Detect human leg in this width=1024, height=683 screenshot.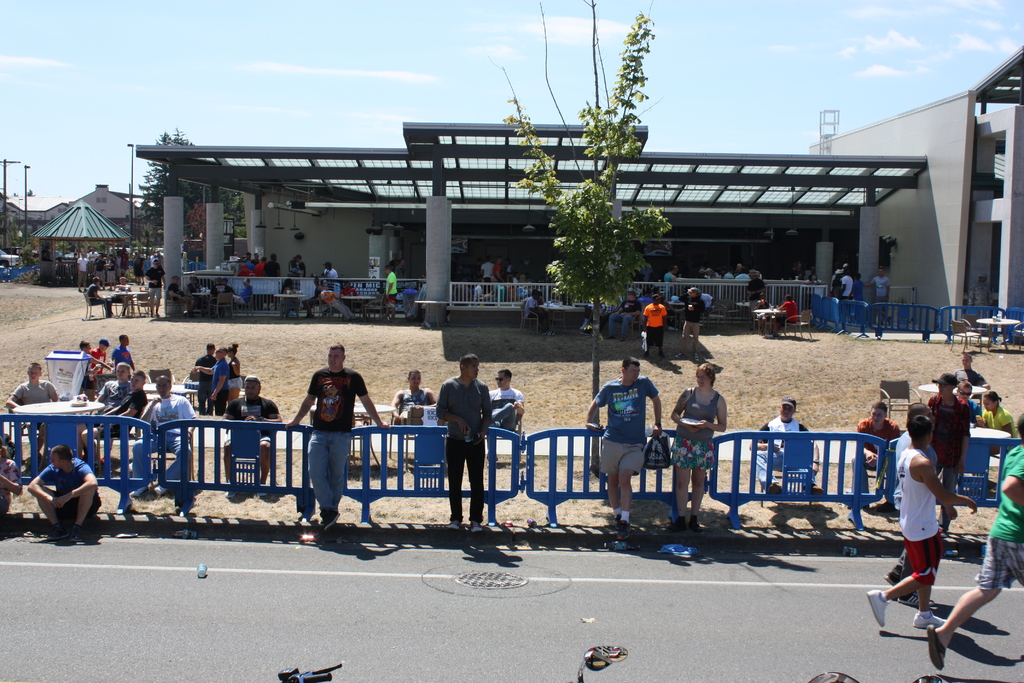
Detection: (left=866, top=519, right=940, bottom=624).
